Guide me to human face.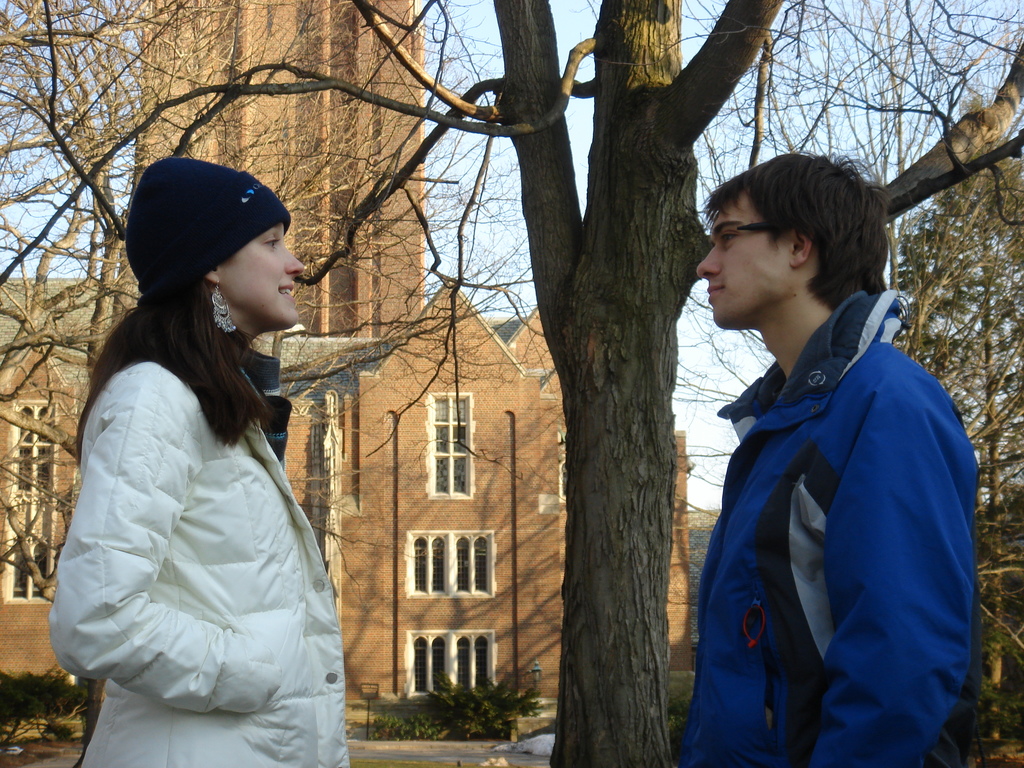
Guidance: l=217, t=220, r=314, b=339.
